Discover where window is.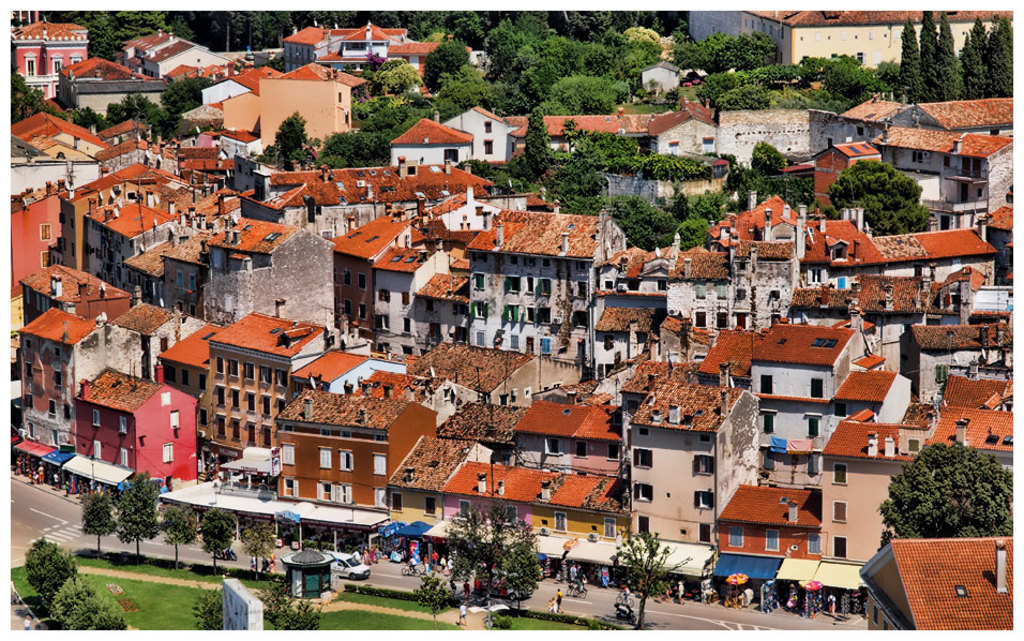
Discovered at left=71, top=53, right=82, bottom=68.
